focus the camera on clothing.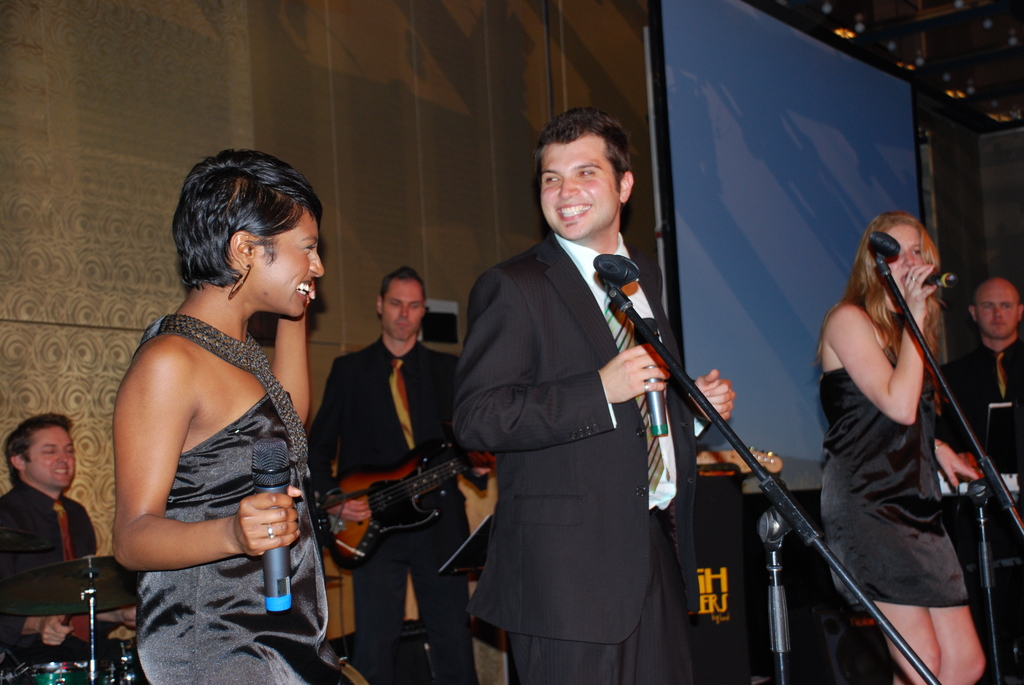
Focus region: [x1=0, y1=477, x2=125, y2=684].
